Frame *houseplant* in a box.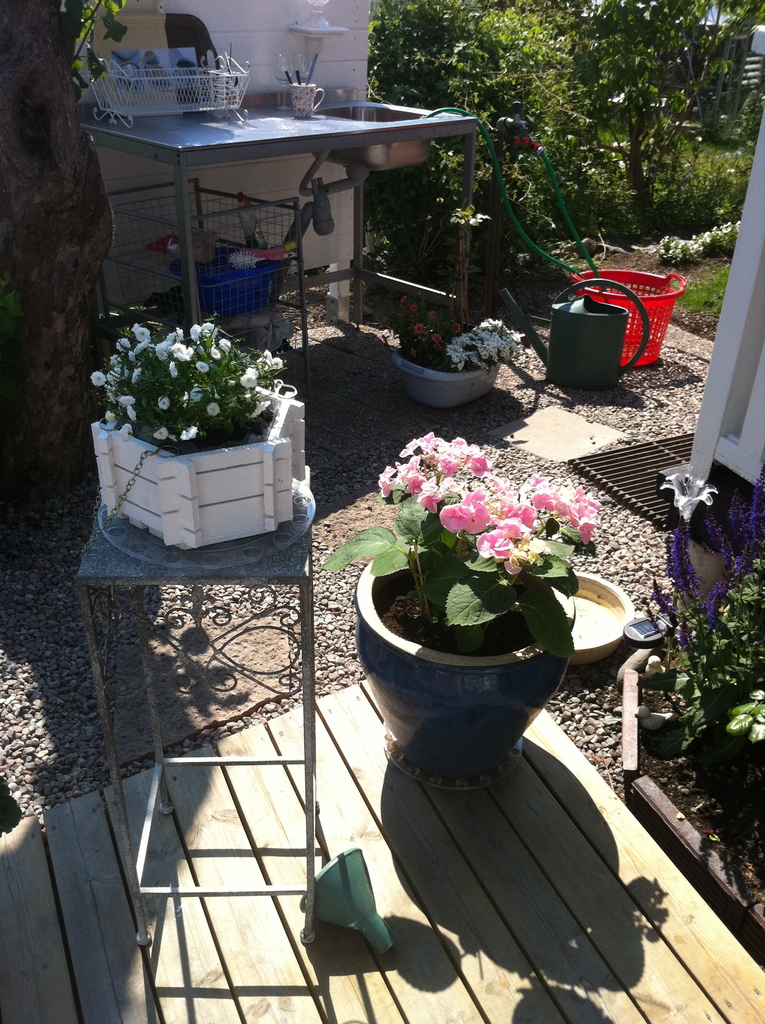
(306,410,600,781).
